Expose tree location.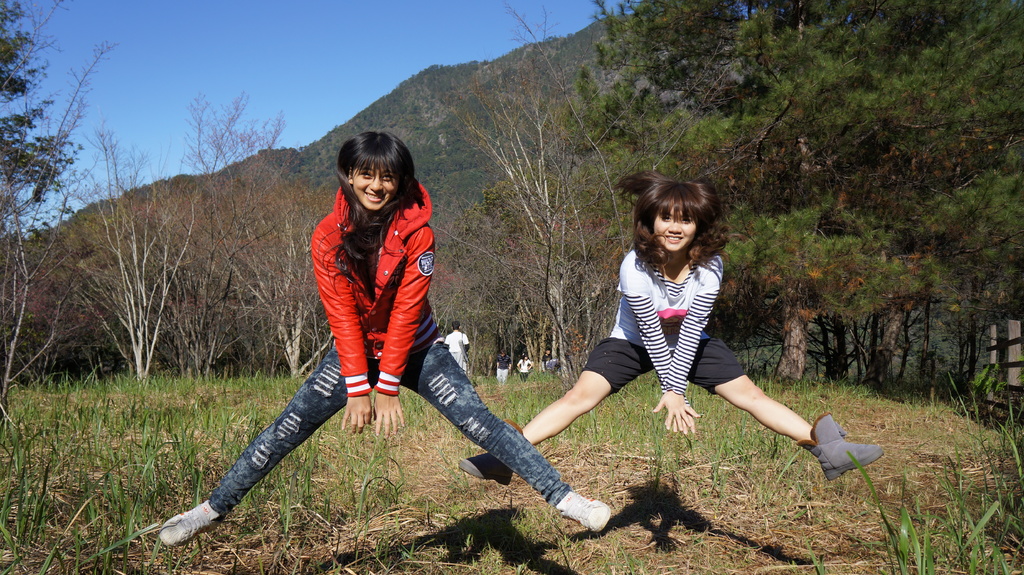
Exposed at <bbox>564, 0, 1023, 386</bbox>.
